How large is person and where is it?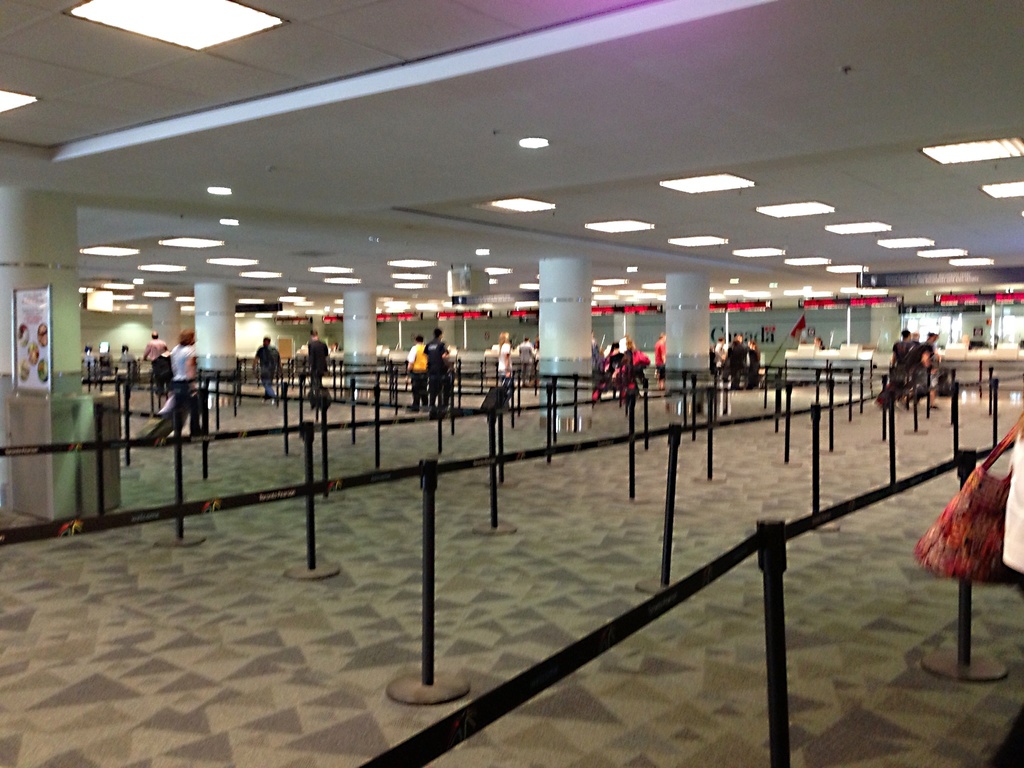
Bounding box: (x1=142, y1=326, x2=173, y2=401).
